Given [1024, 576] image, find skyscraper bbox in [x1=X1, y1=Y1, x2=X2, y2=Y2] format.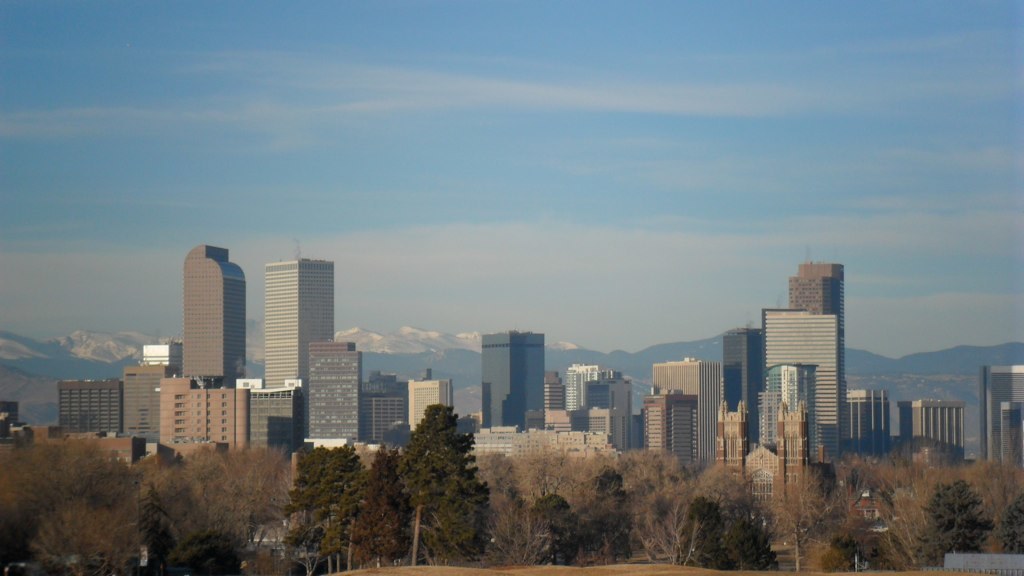
[x1=473, y1=324, x2=551, y2=437].
